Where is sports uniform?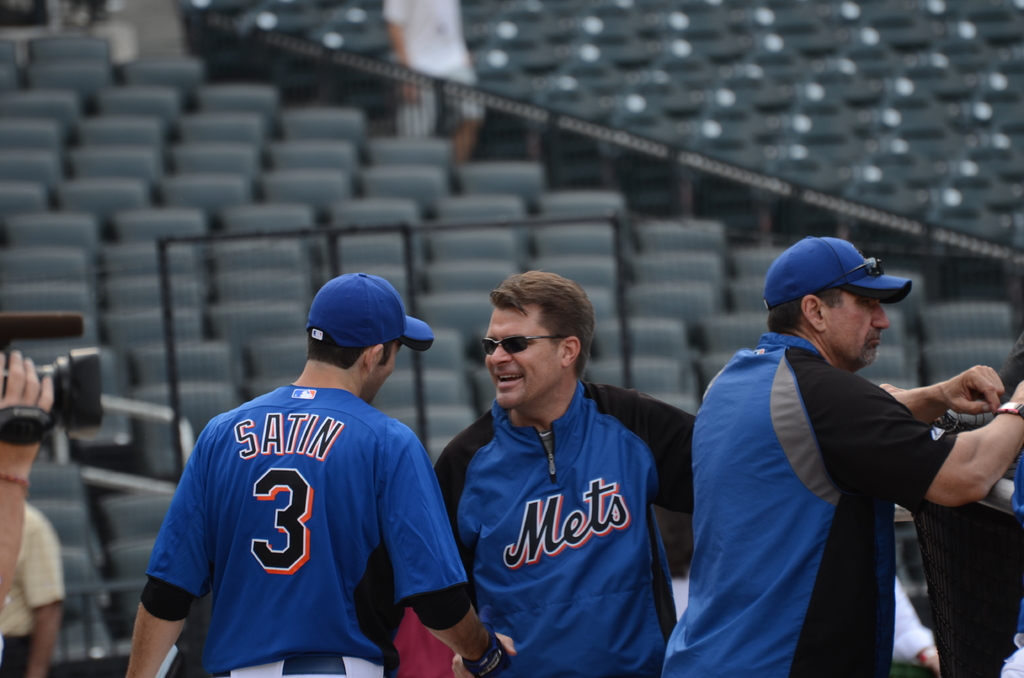
Rect(428, 372, 691, 677).
